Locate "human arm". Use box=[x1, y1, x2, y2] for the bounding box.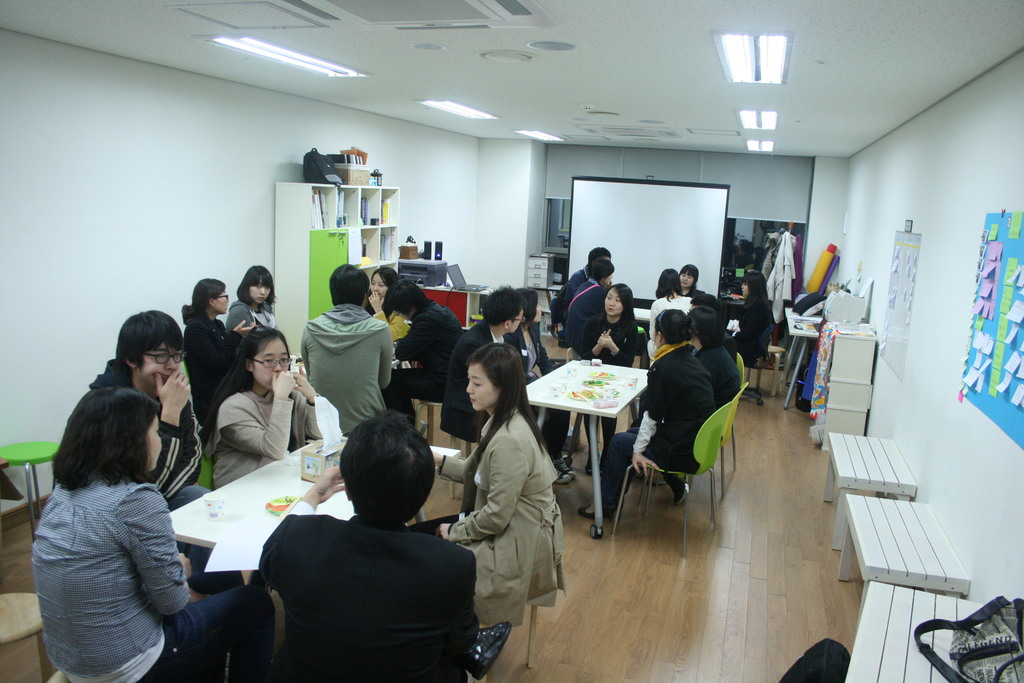
box=[380, 329, 397, 390].
